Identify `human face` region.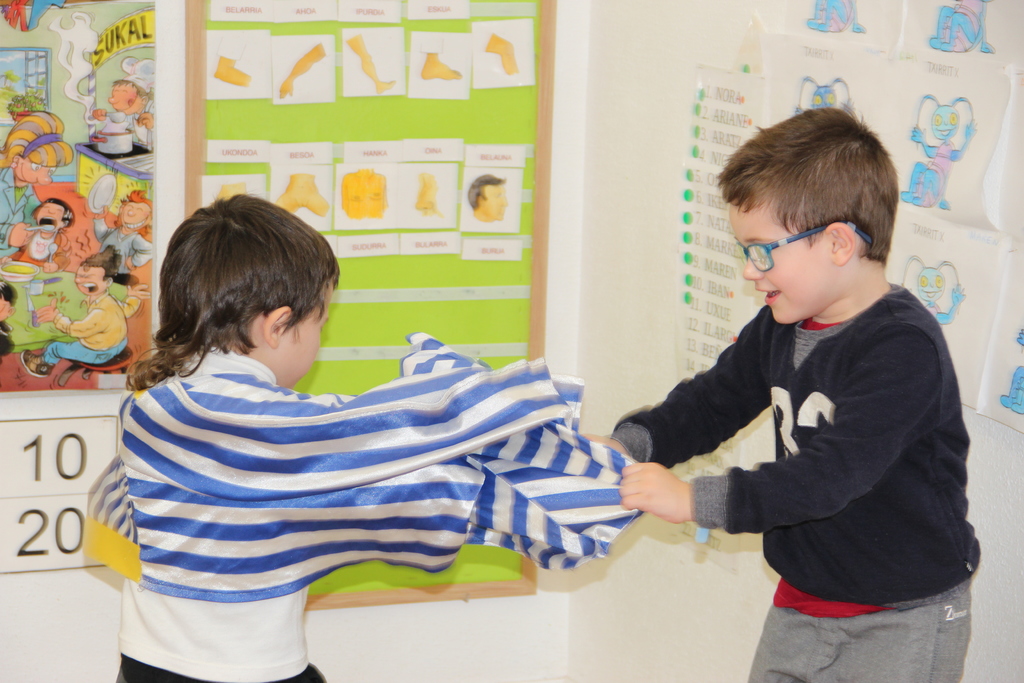
Region: pyautogui.locateOnScreen(283, 274, 332, 379).
